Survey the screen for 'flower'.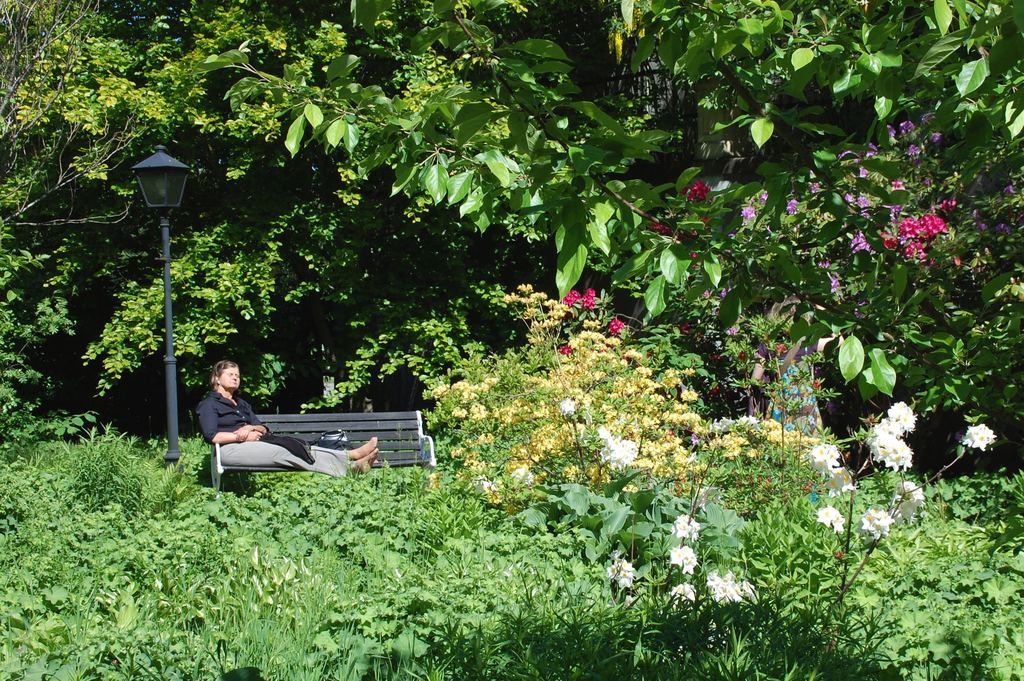
Survey found: 705, 571, 753, 602.
